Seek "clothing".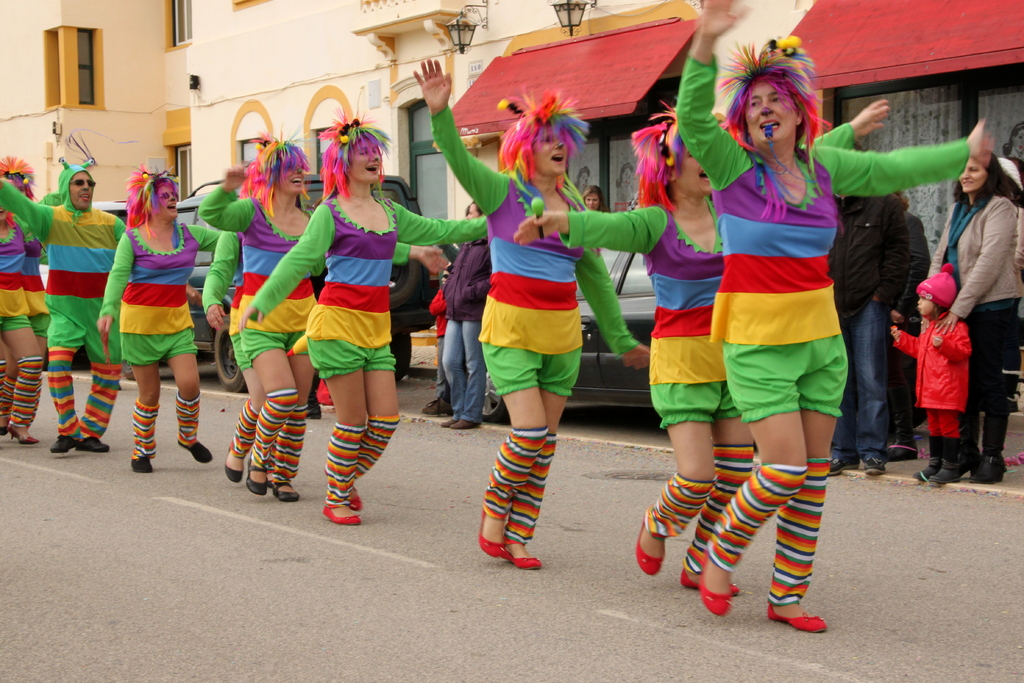
detection(250, 200, 493, 378).
